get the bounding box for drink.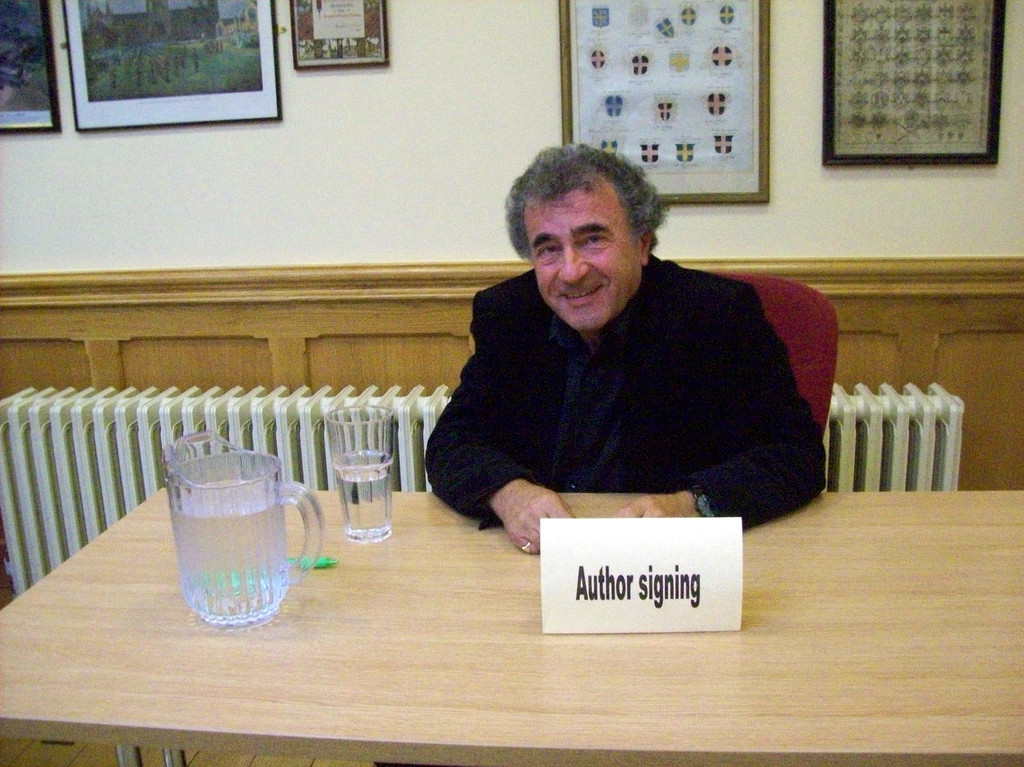
(158,428,318,625).
